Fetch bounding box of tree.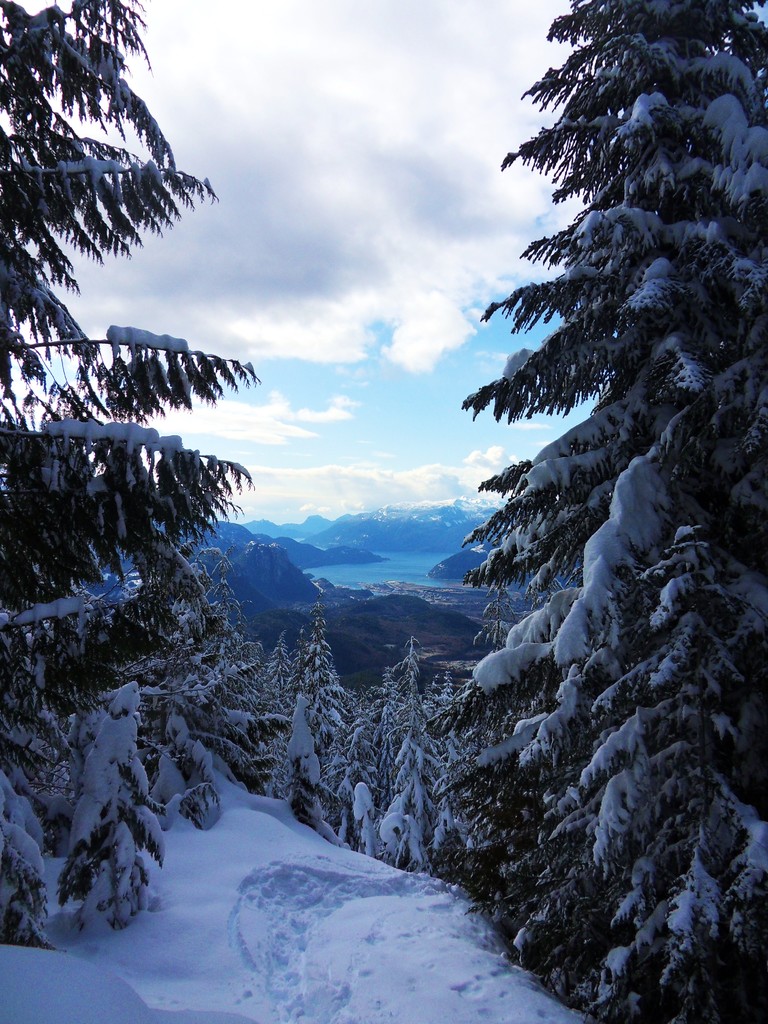
Bbox: pyautogui.locateOnScreen(0, 0, 247, 957).
